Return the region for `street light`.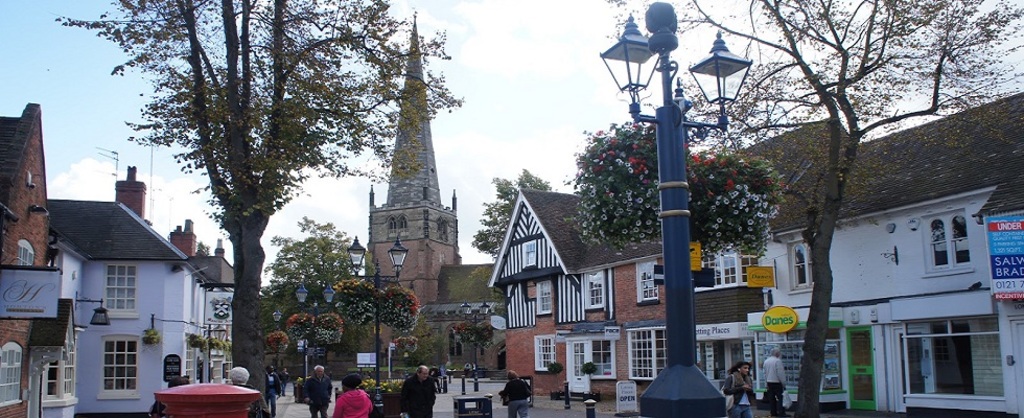
271,307,282,368.
